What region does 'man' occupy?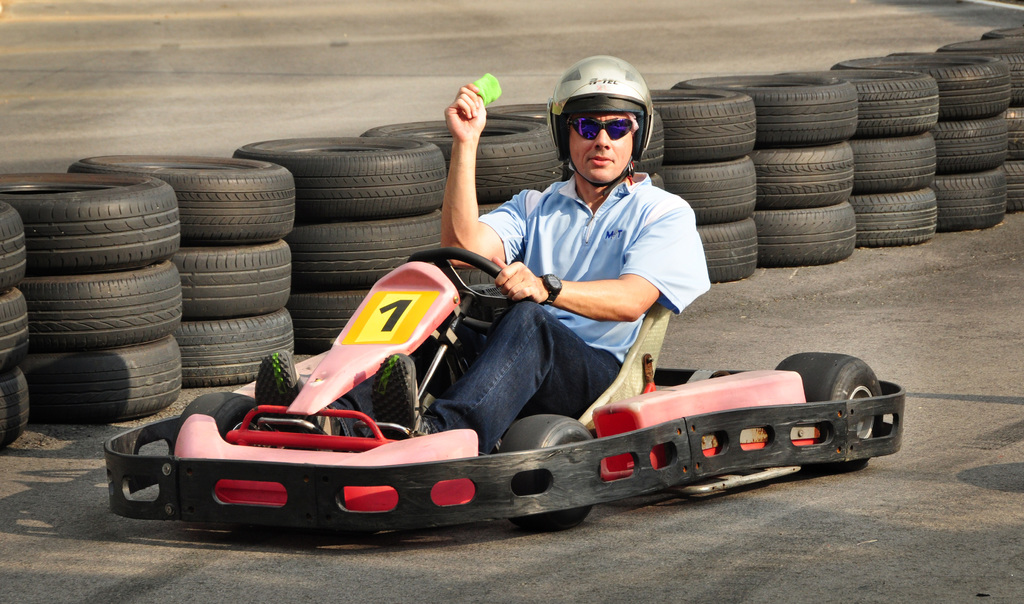
box(252, 54, 712, 457).
